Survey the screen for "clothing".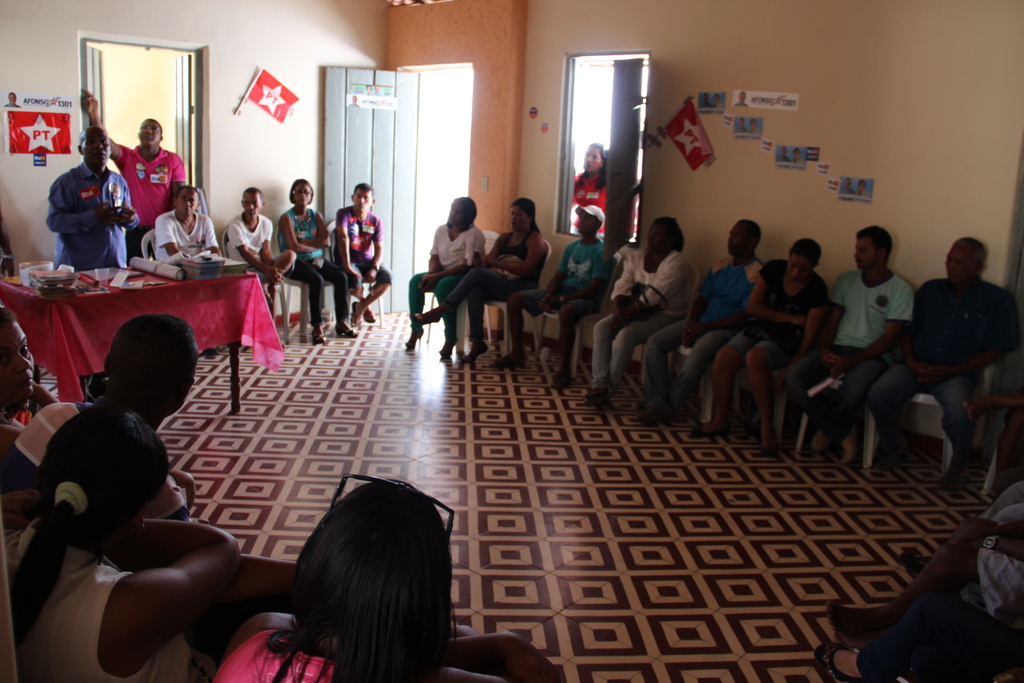
Survey found: {"left": 785, "top": 265, "right": 919, "bottom": 447}.
